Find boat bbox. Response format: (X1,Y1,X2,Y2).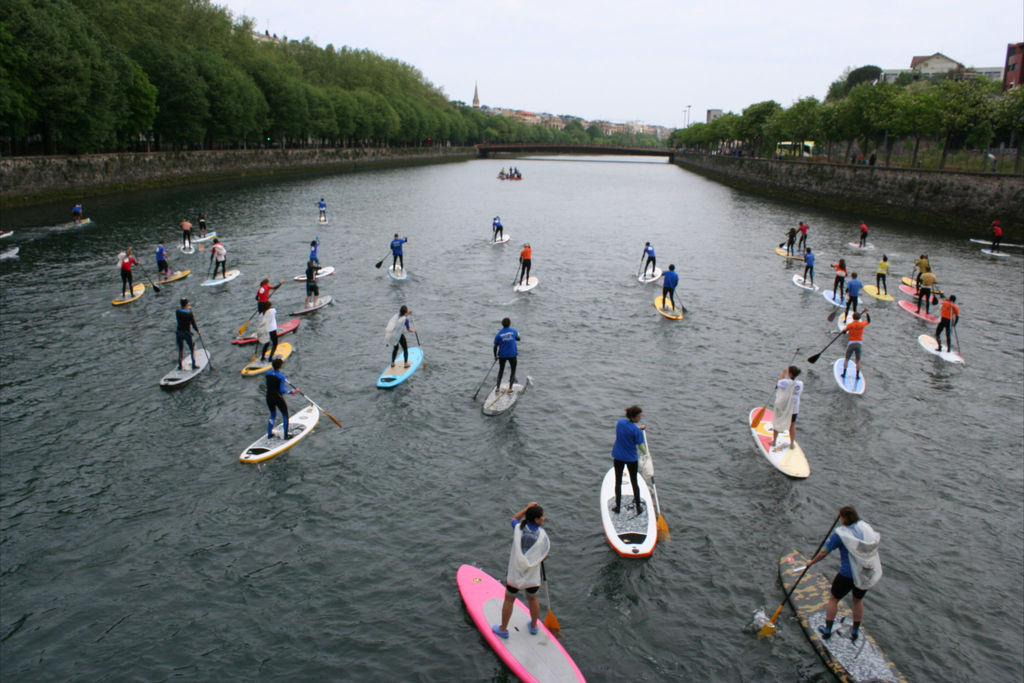
(387,261,411,281).
